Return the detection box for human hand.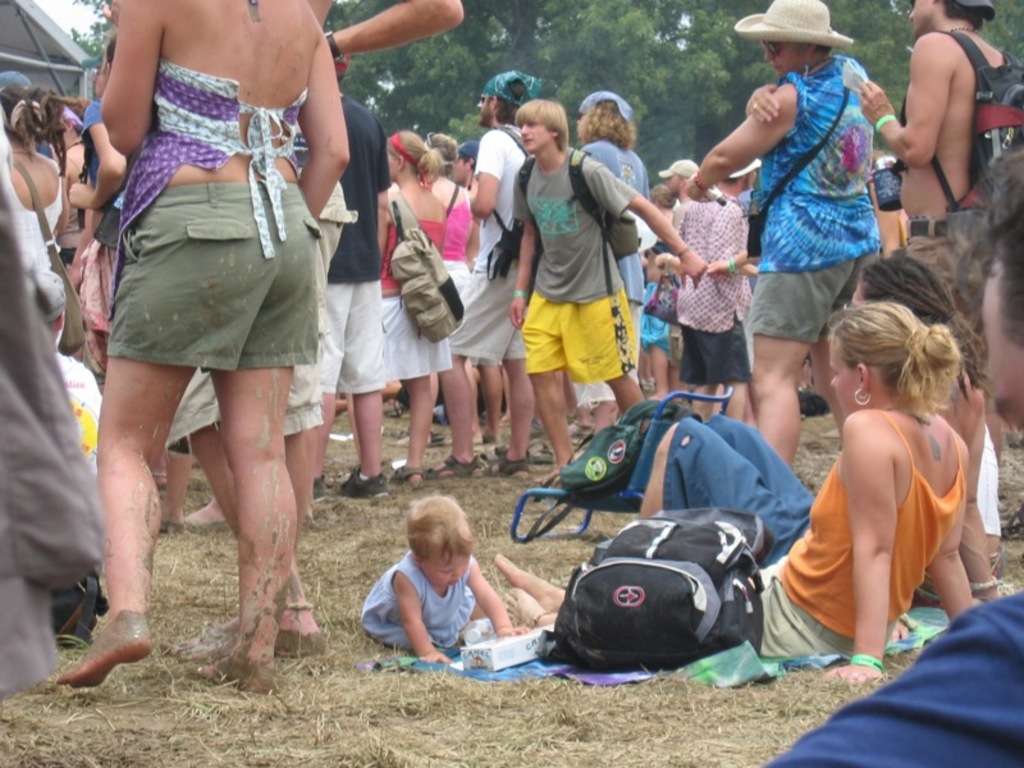
Rect(100, 0, 119, 28).
